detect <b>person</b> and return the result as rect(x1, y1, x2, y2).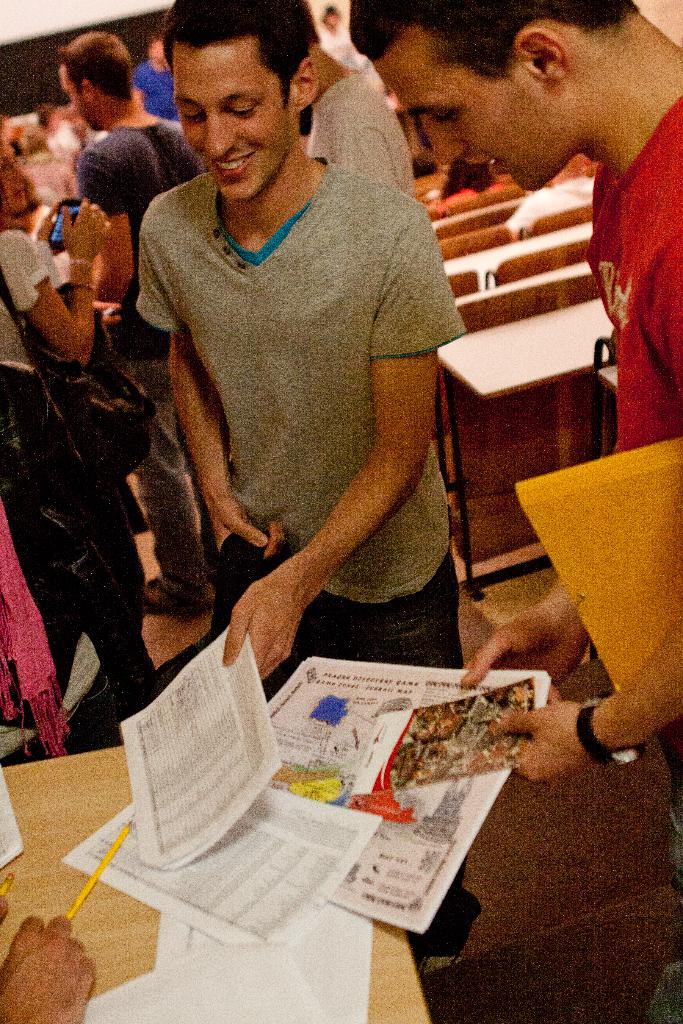
rect(347, 0, 682, 1023).
